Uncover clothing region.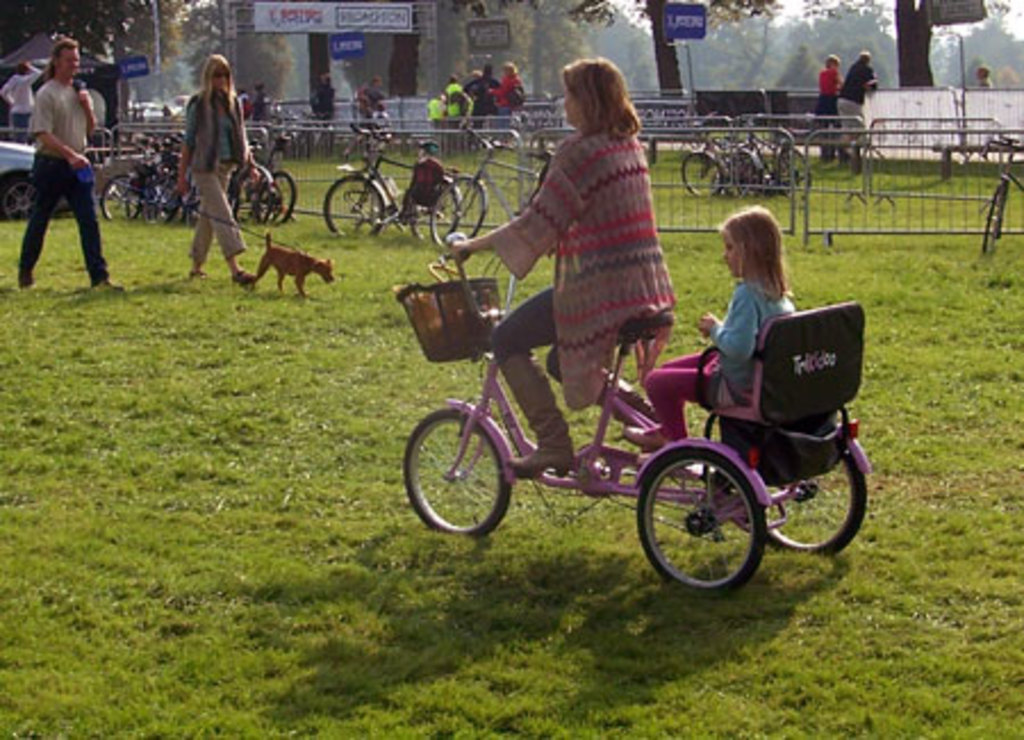
Uncovered: <region>815, 64, 840, 137</region>.
